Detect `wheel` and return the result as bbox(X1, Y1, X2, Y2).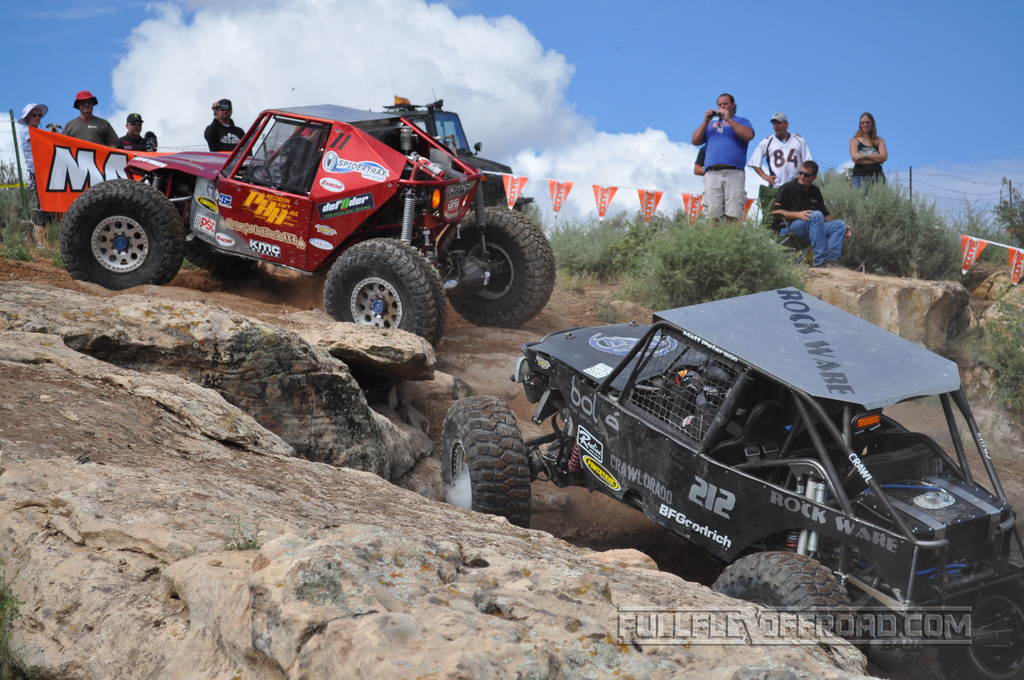
bbox(444, 396, 532, 524).
